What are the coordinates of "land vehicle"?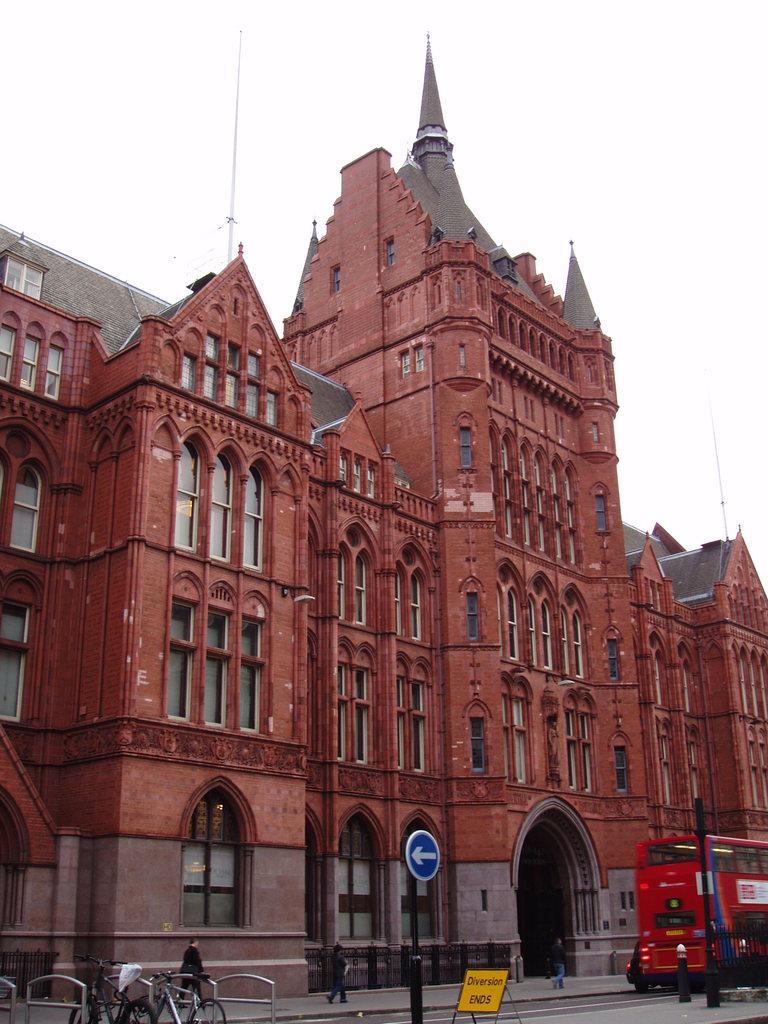
crop(126, 968, 231, 1023).
